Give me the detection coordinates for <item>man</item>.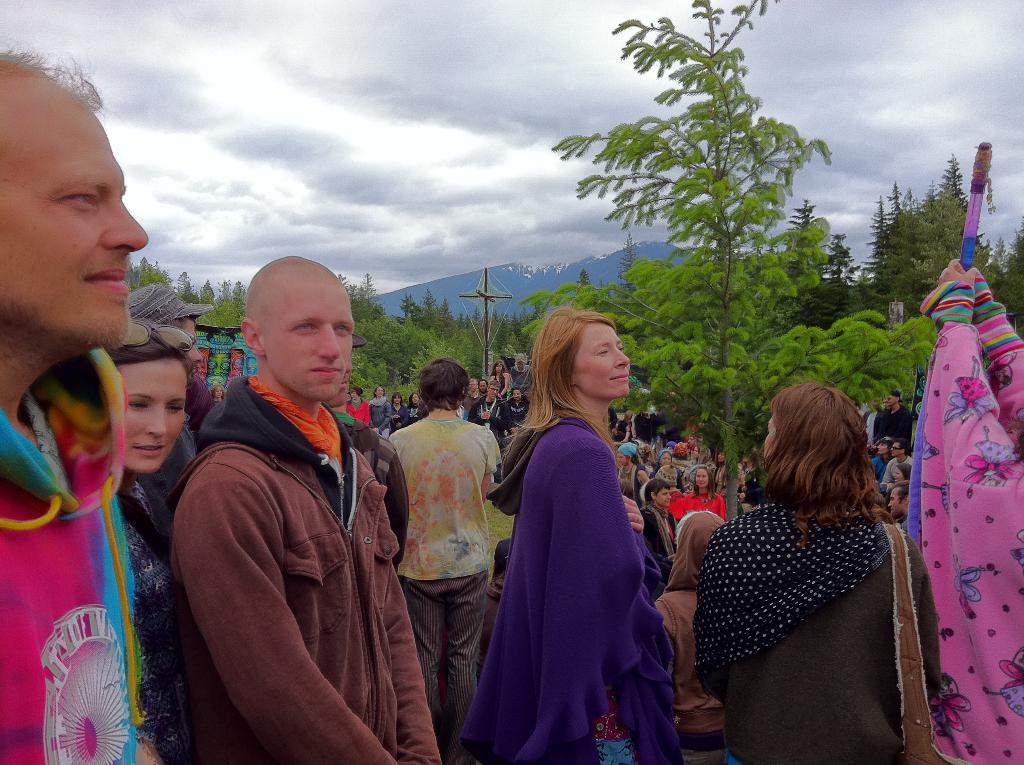
bbox(462, 376, 474, 409).
